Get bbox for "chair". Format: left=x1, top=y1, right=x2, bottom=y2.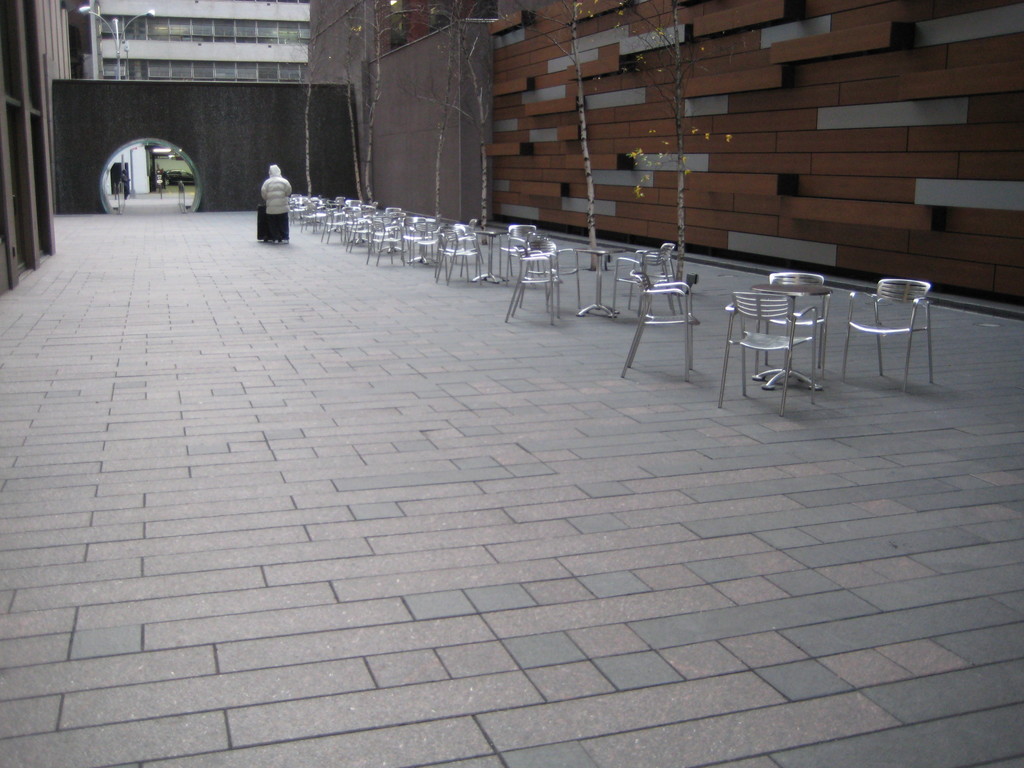
left=516, top=241, right=579, bottom=321.
